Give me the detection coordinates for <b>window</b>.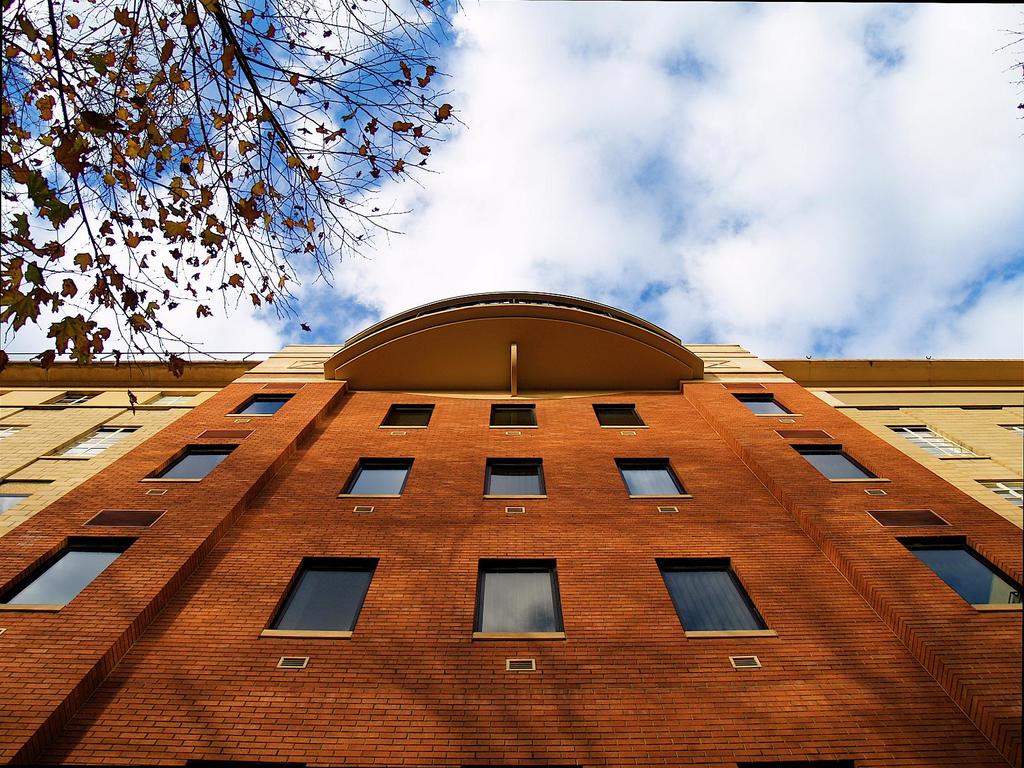
672:568:766:649.
